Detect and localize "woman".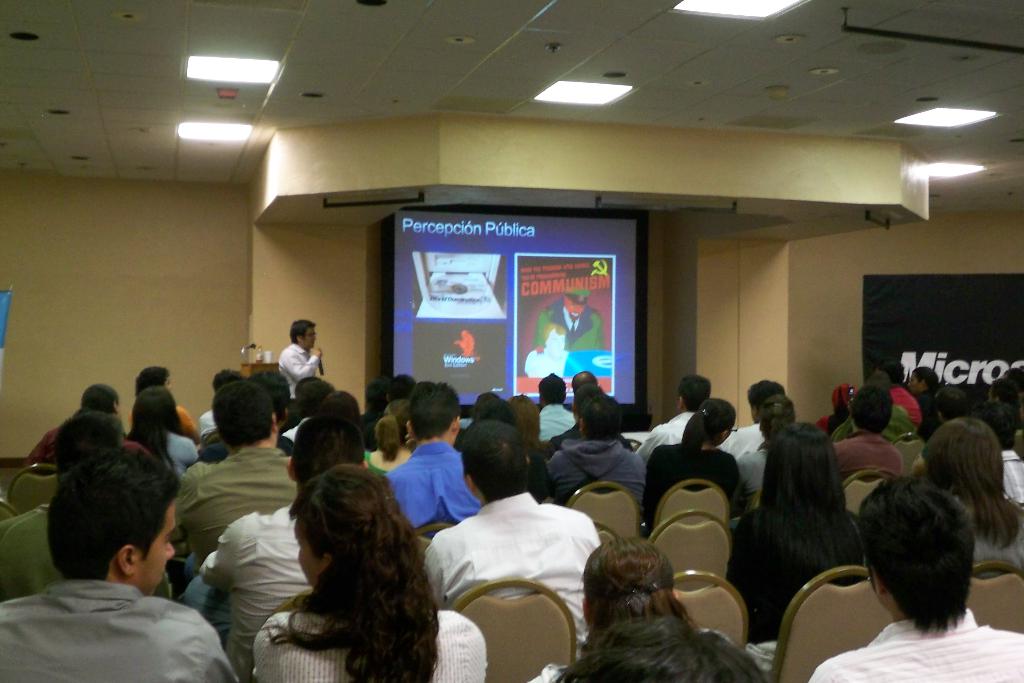
Localized at [x1=643, y1=400, x2=746, y2=518].
